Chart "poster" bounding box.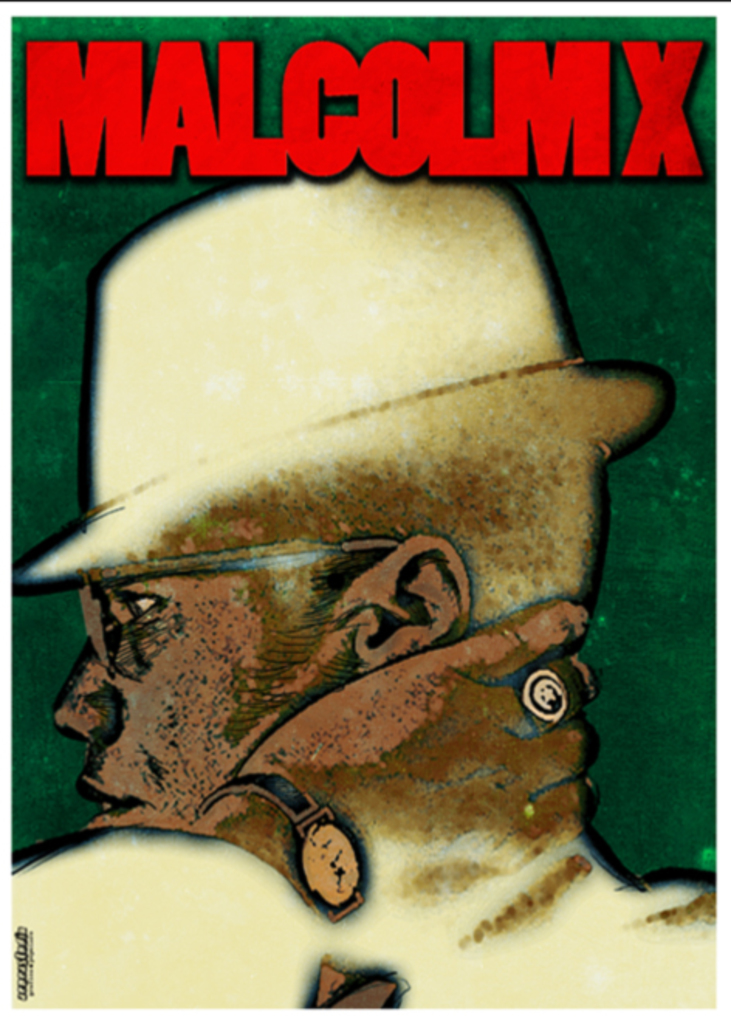
Charted: 0:0:729:1022.
